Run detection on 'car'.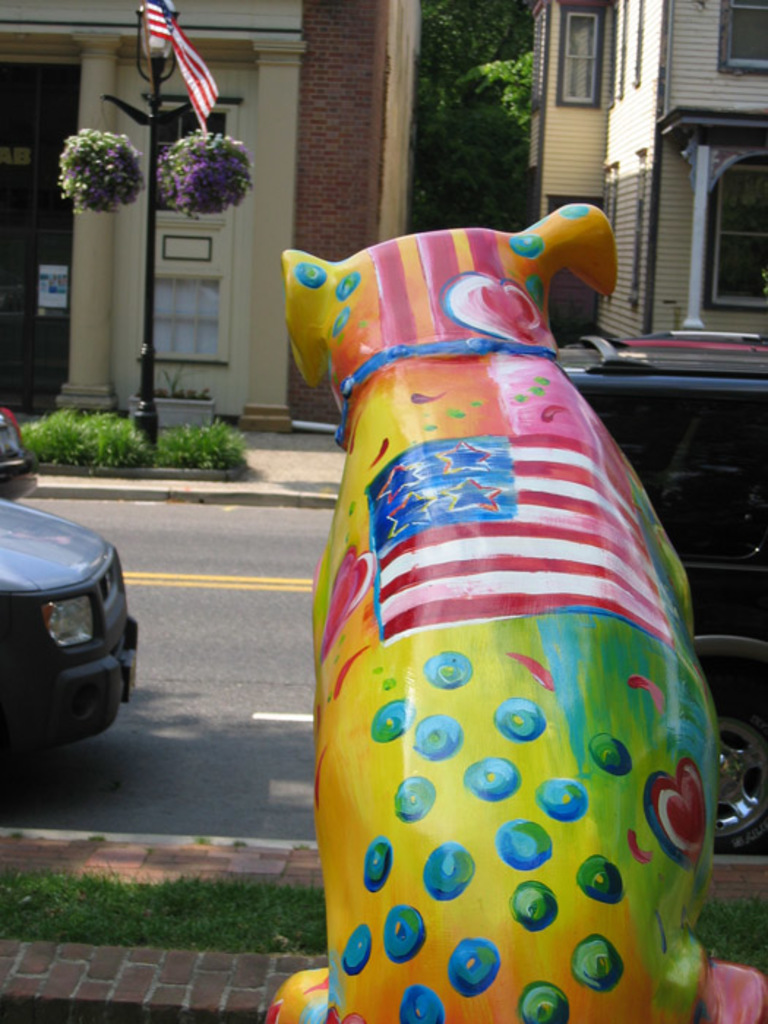
Result: detection(3, 487, 133, 777).
